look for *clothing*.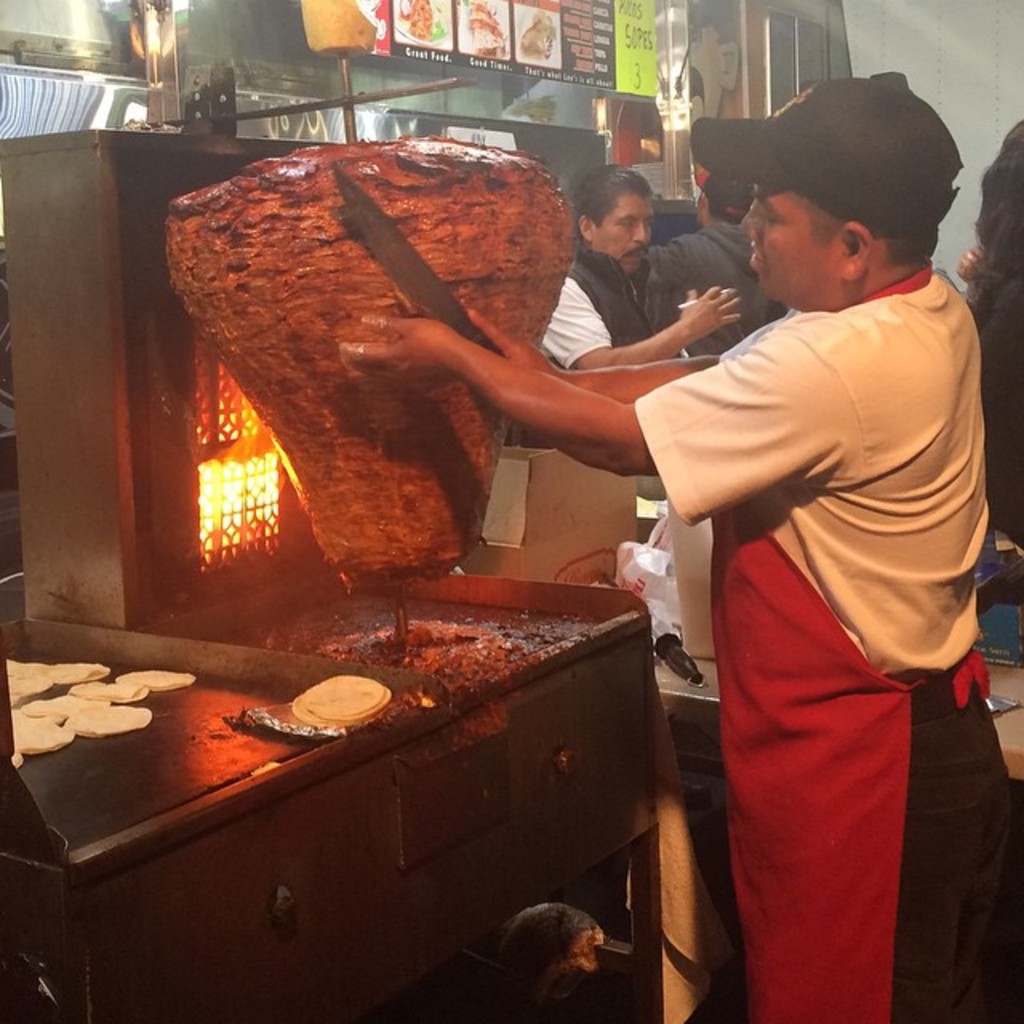
Found: <region>630, 213, 781, 350</region>.
